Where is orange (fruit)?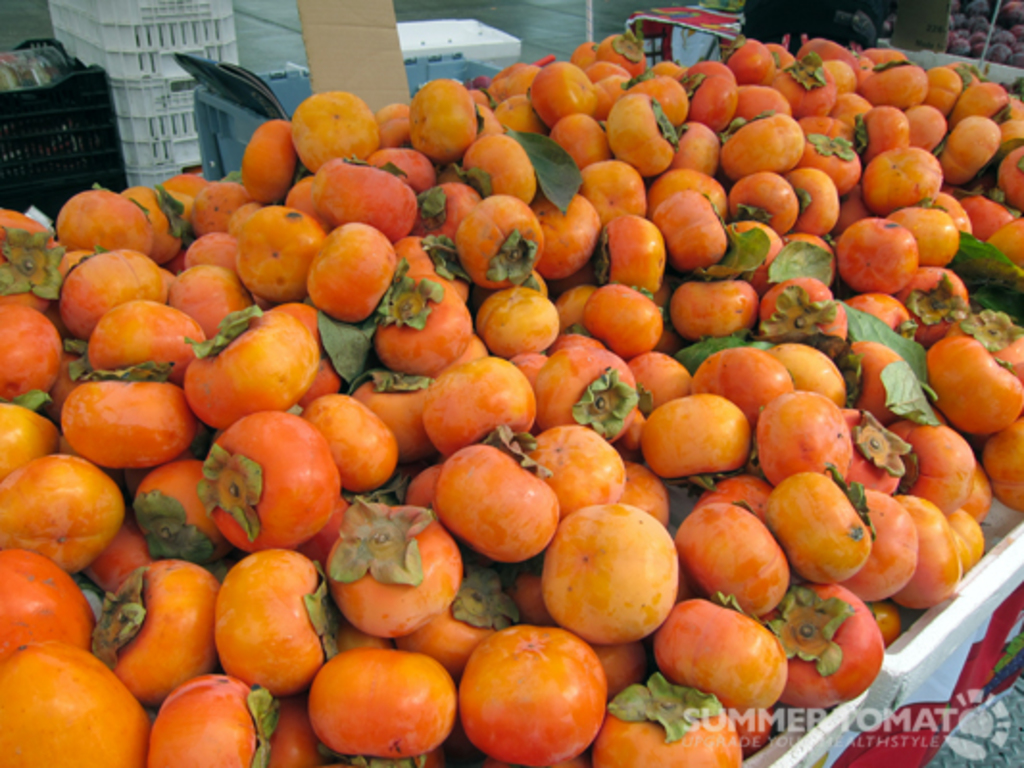
0 269 54 399.
